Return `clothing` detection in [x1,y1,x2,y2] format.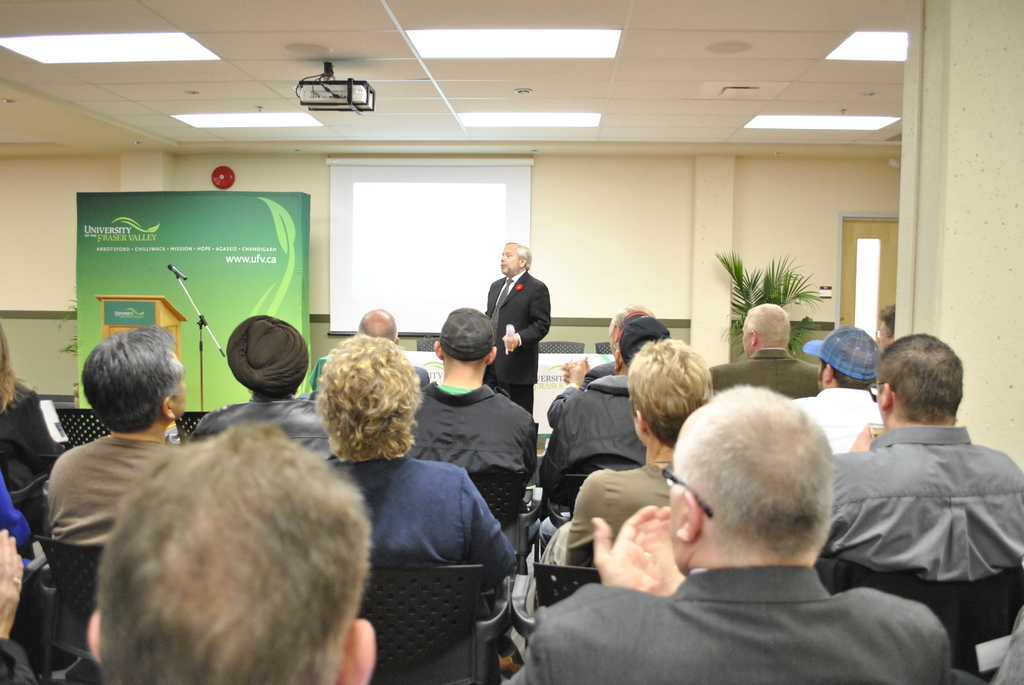
[792,389,880,450].
